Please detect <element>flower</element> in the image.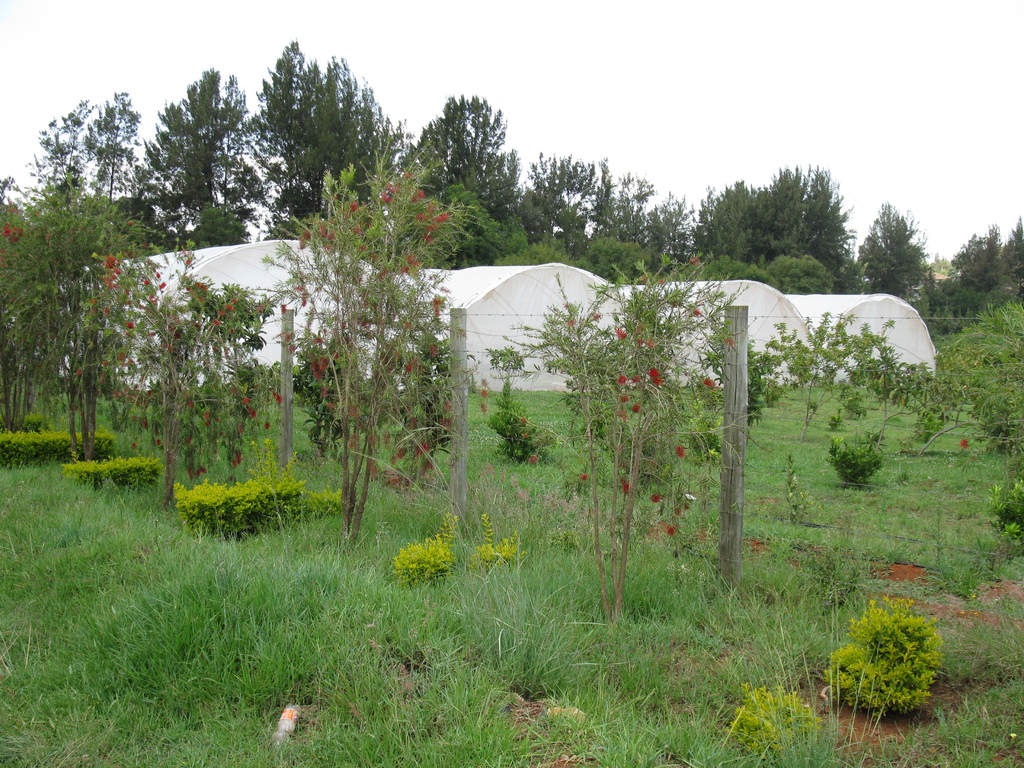
{"x1": 527, "y1": 452, "x2": 540, "y2": 465}.
